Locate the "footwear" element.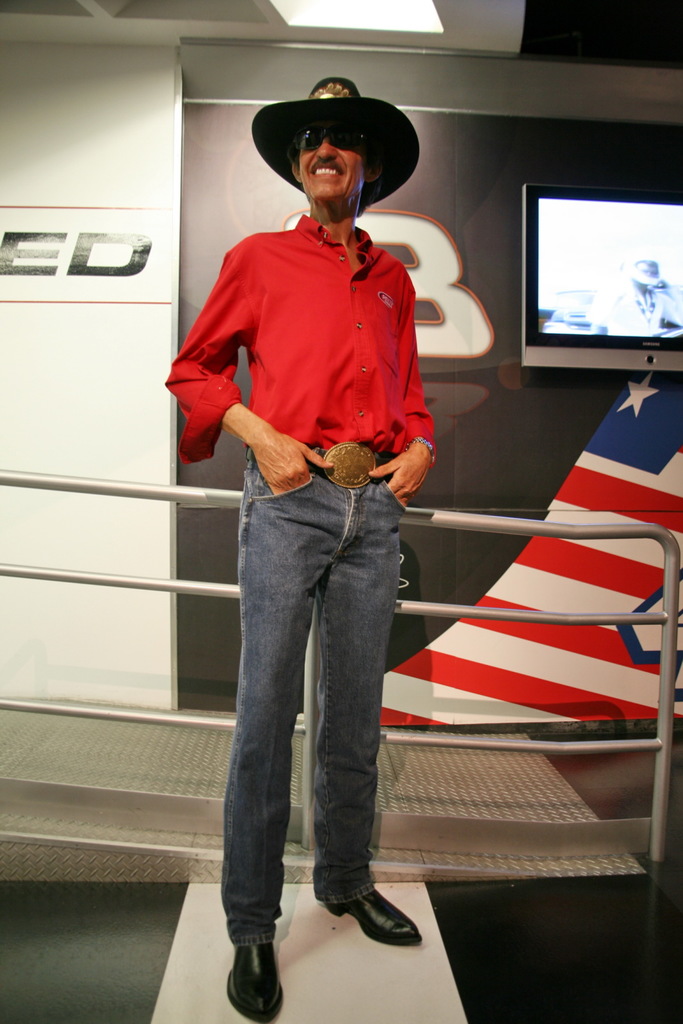
Element bbox: (326,888,415,963).
